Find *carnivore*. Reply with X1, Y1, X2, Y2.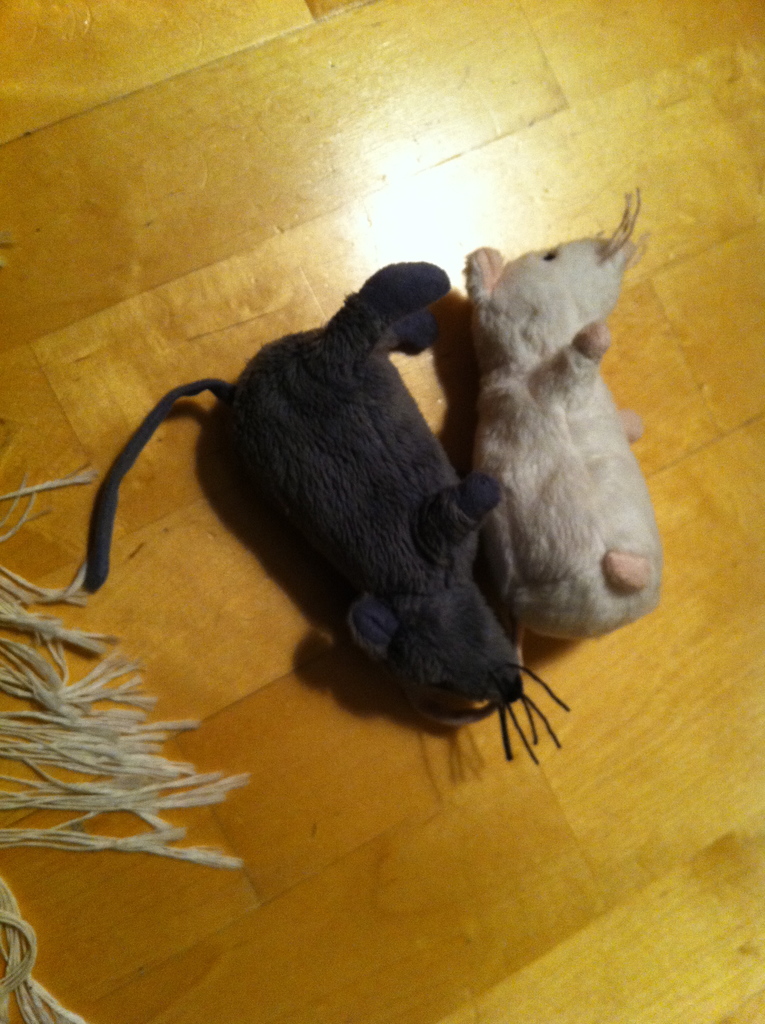
417, 192, 658, 680.
